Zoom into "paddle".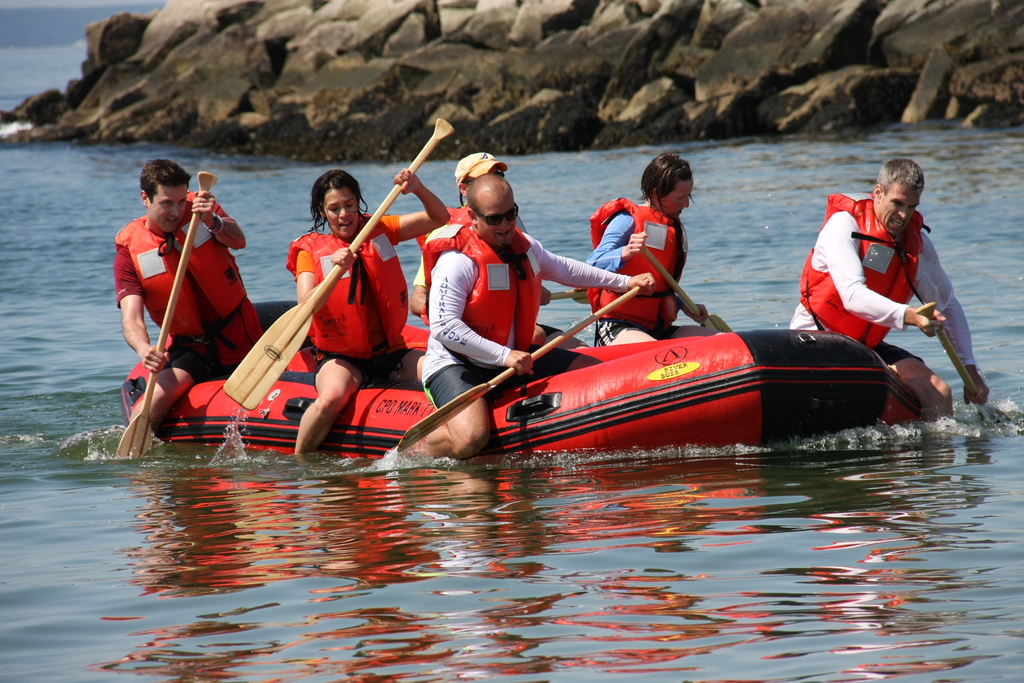
Zoom target: x1=389, y1=273, x2=662, y2=459.
